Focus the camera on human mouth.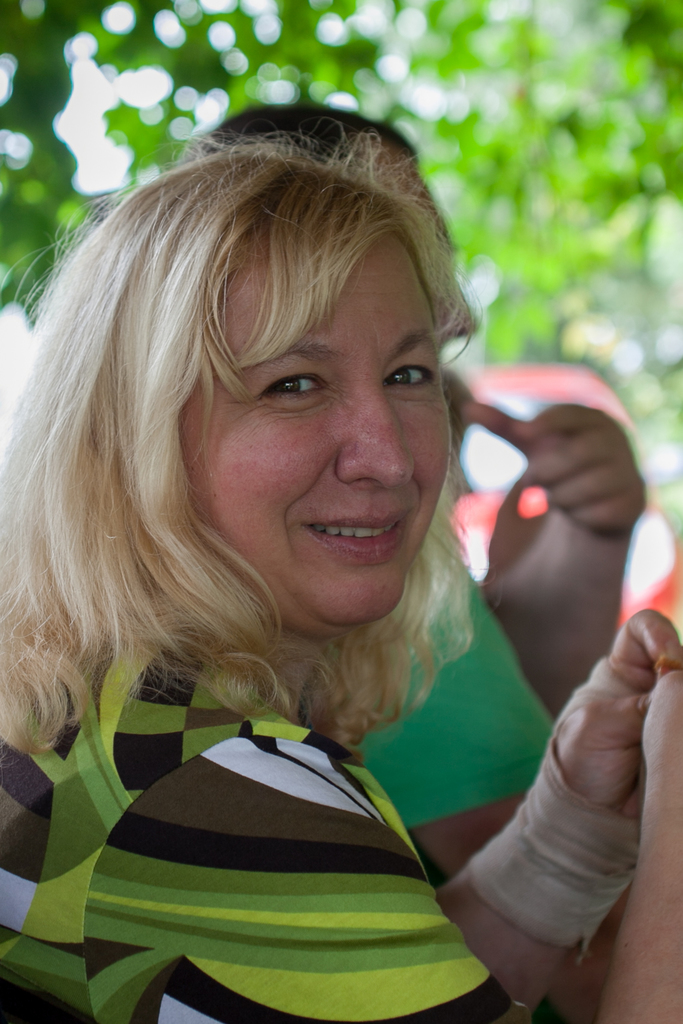
Focus region: x1=300, y1=504, x2=417, y2=565.
